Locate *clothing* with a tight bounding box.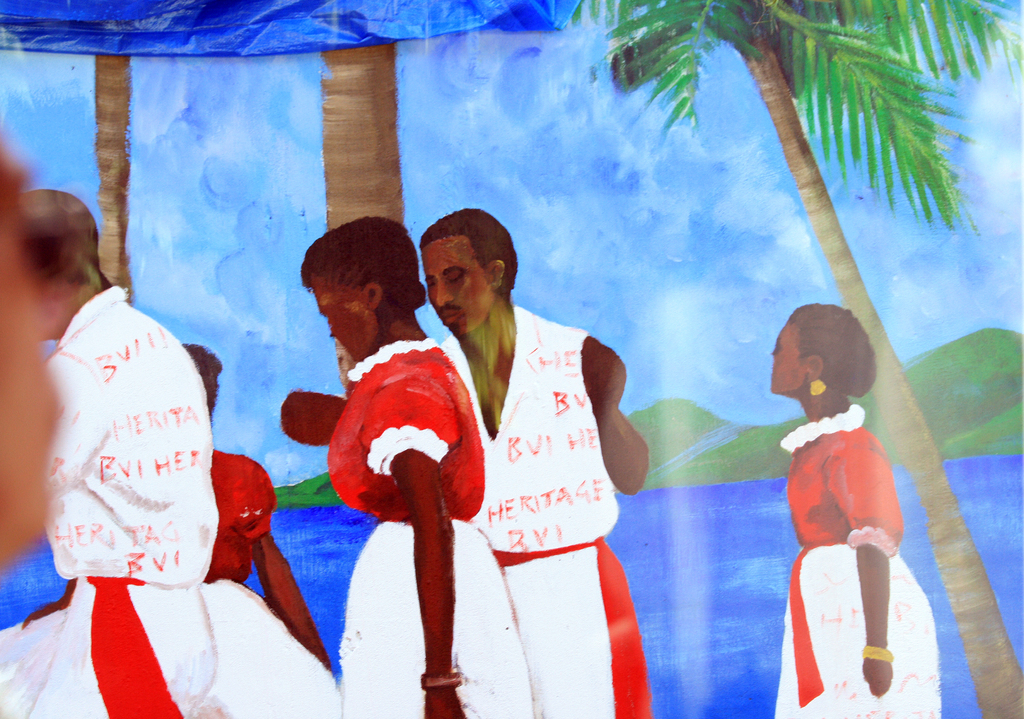
(x1=324, y1=334, x2=538, y2=718).
